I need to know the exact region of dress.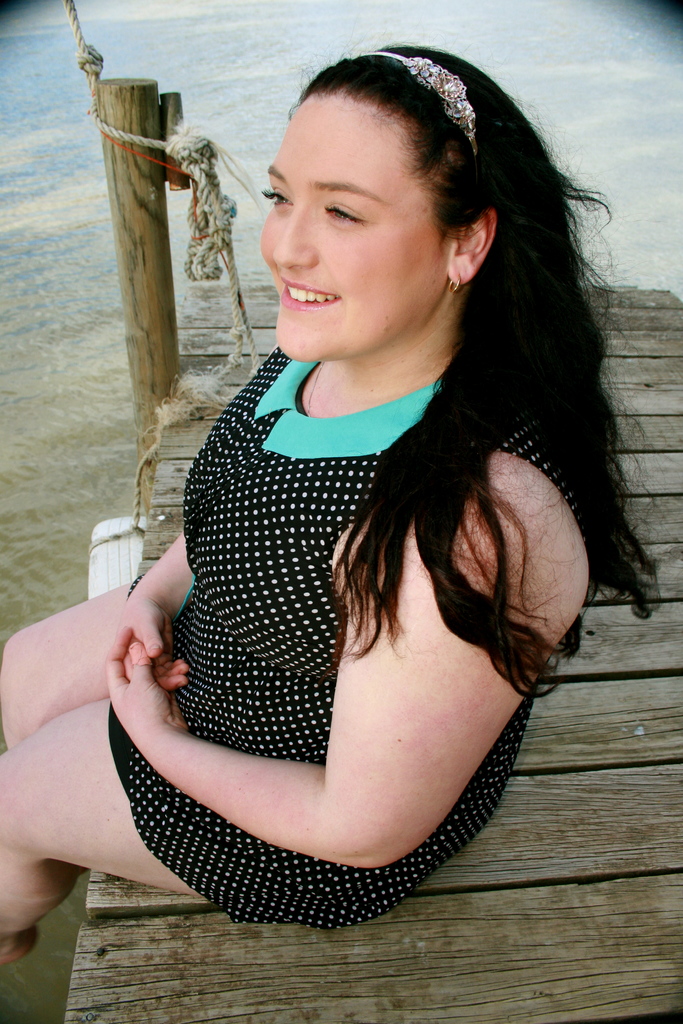
Region: box(91, 233, 595, 924).
